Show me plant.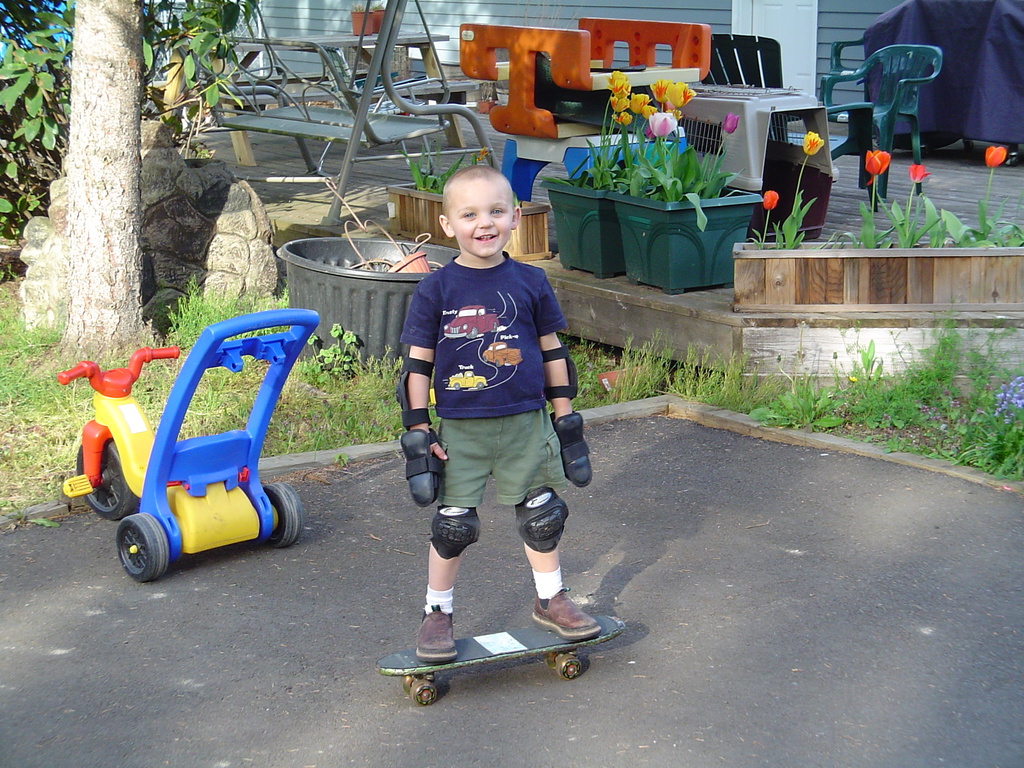
plant is here: <box>940,139,1023,246</box>.
